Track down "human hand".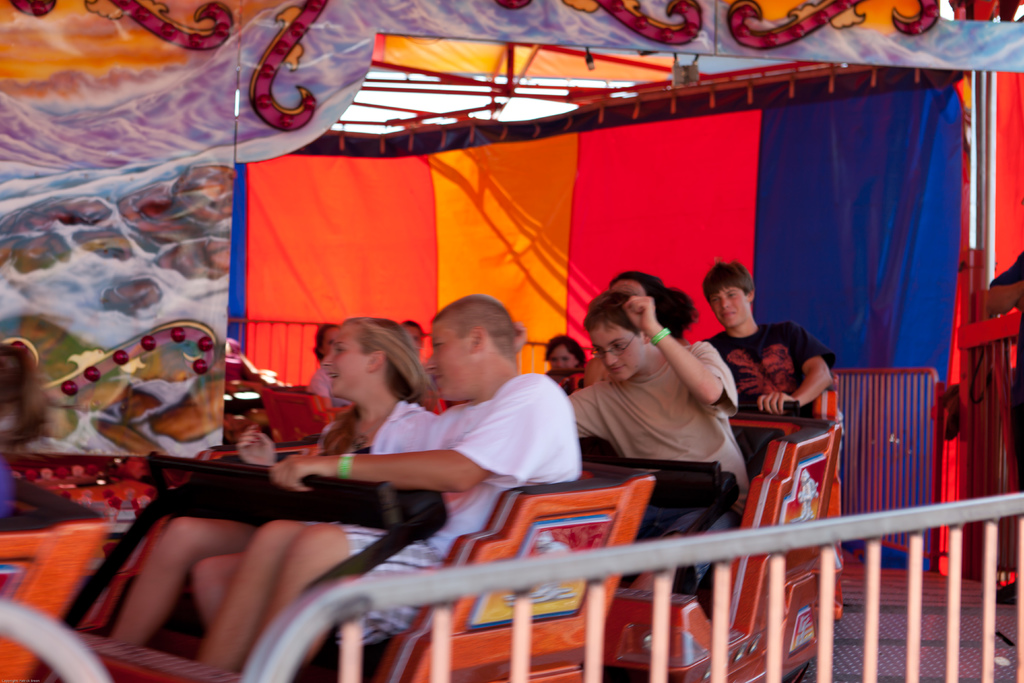
Tracked to <bbox>757, 391, 797, 415</bbox>.
